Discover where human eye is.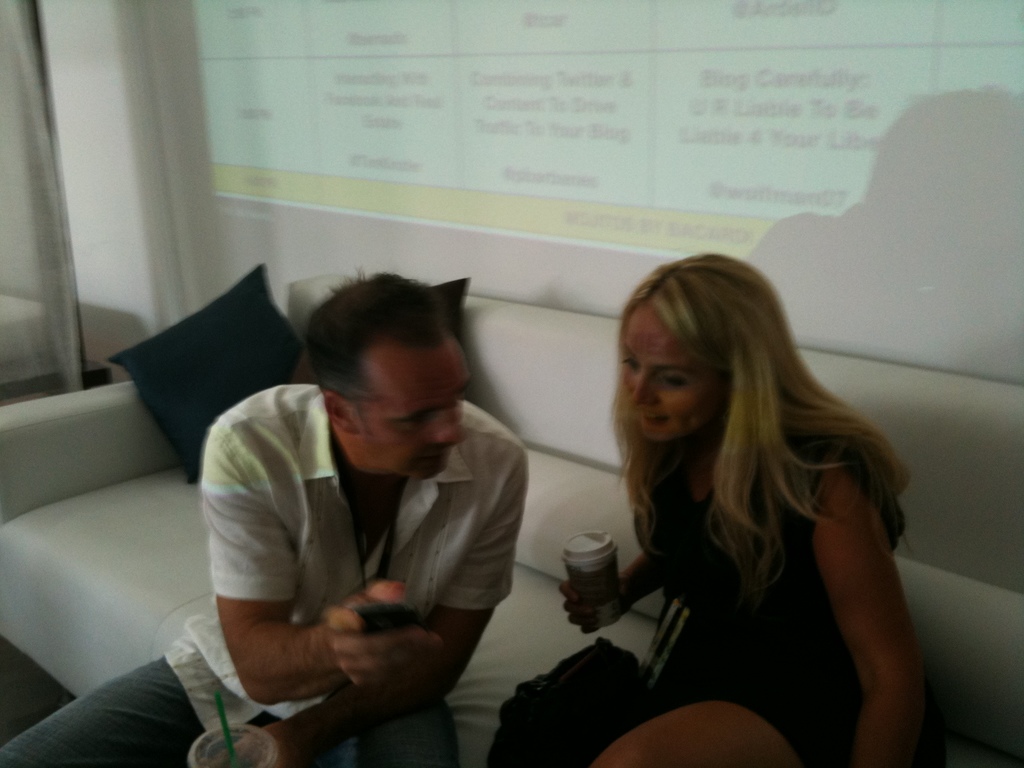
Discovered at 623/353/642/373.
